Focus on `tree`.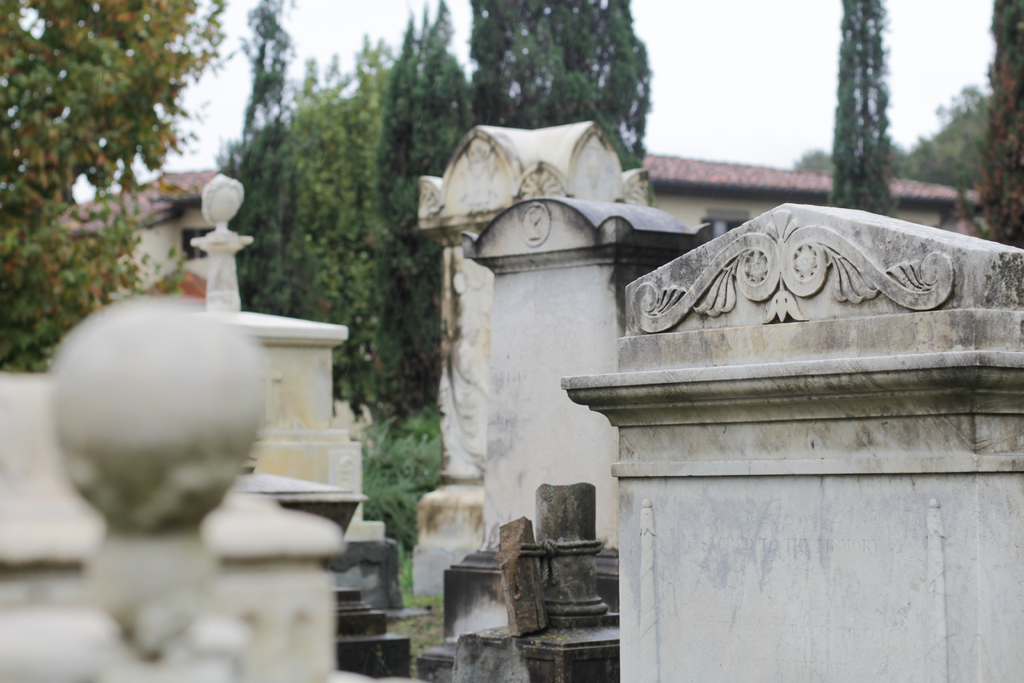
Focused at box=[822, 0, 895, 225].
